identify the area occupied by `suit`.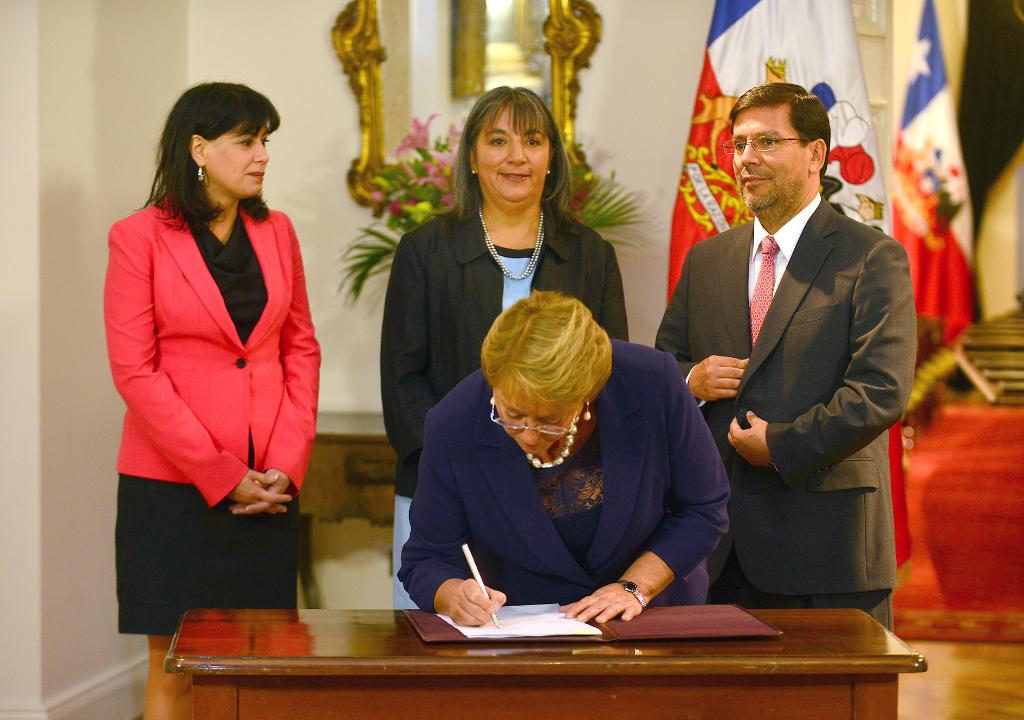
Area: {"x1": 375, "y1": 199, "x2": 630, "y2": 499}.
